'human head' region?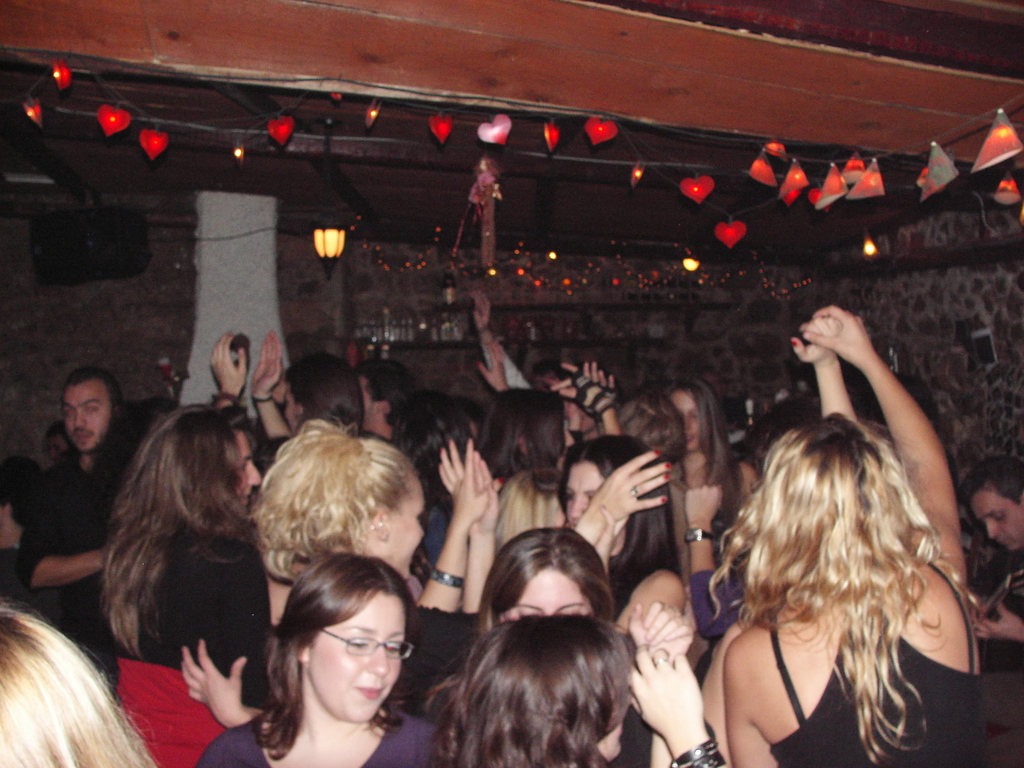
x1=276 y1=550 x2=419 y2=722
